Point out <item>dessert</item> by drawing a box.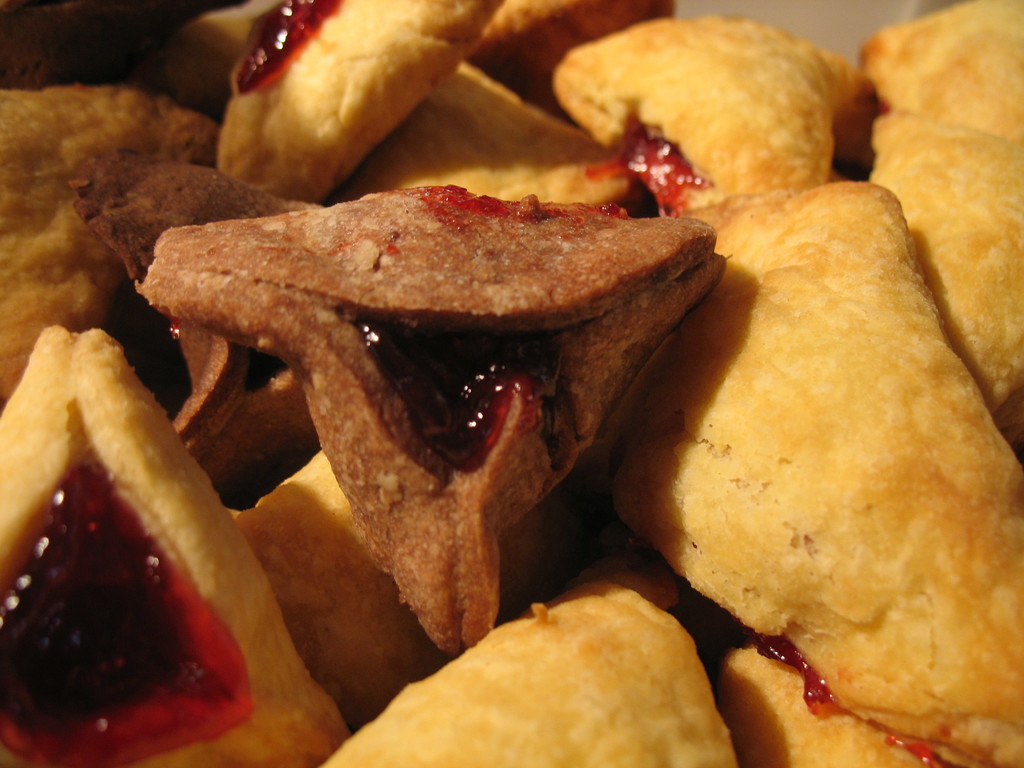
321,581,742,767.
